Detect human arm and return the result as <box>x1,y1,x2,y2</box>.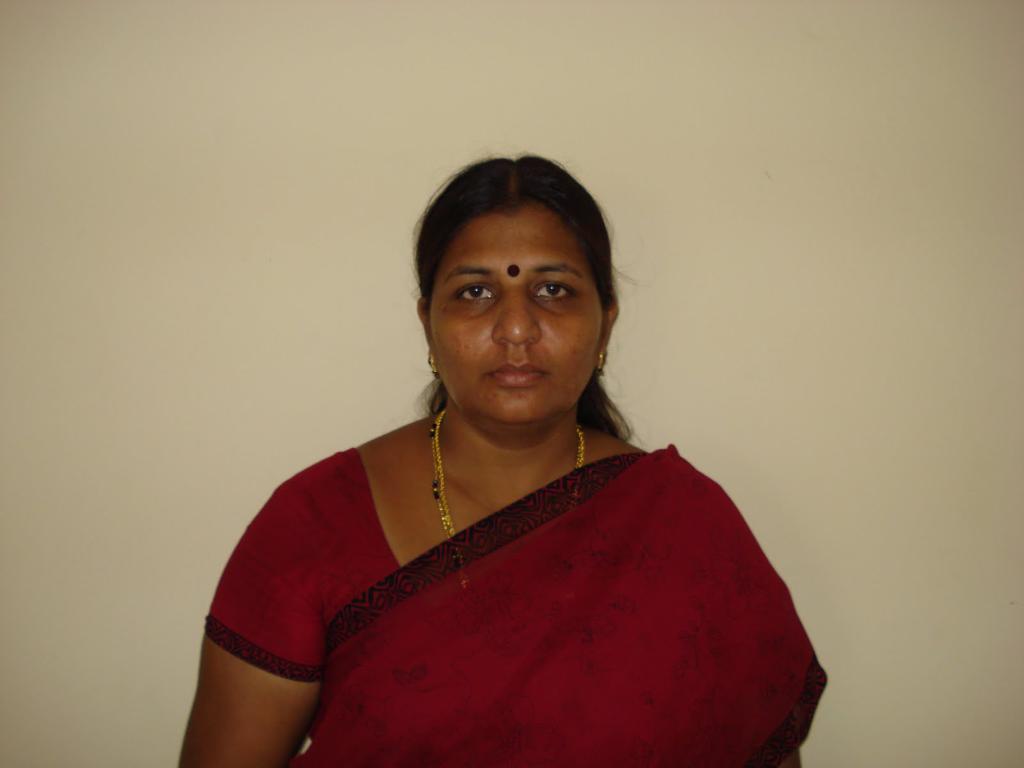
<box>165,493,319,767</box>.
